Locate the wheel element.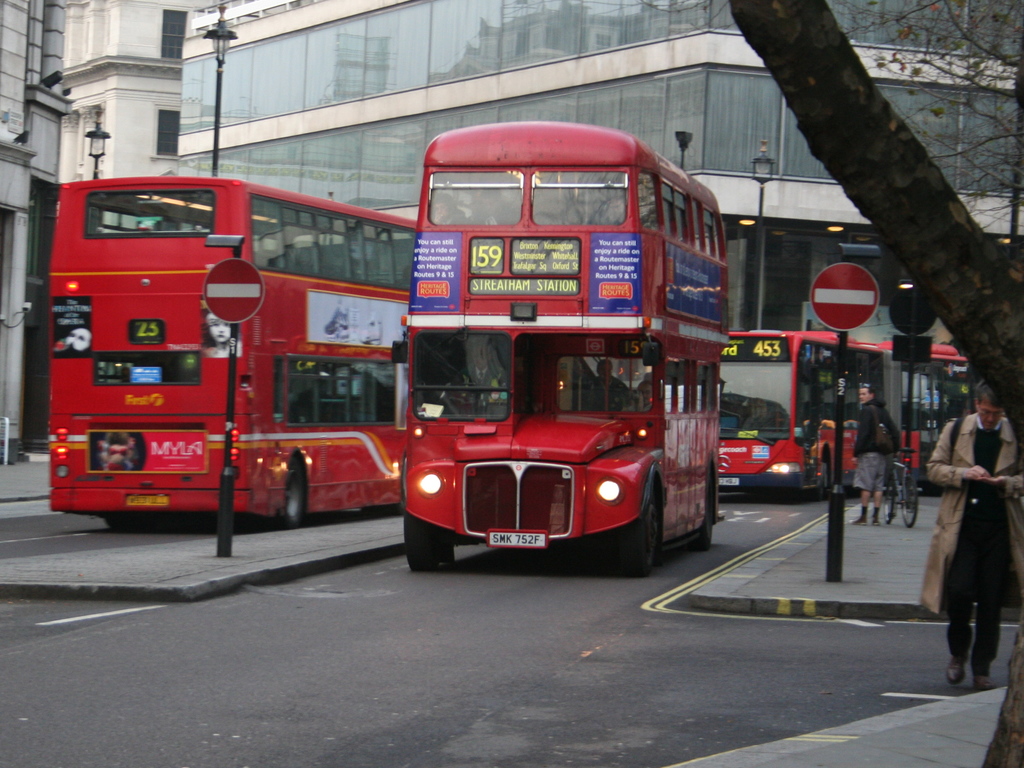
Element bbox: region(899, 463, 920, 528).
